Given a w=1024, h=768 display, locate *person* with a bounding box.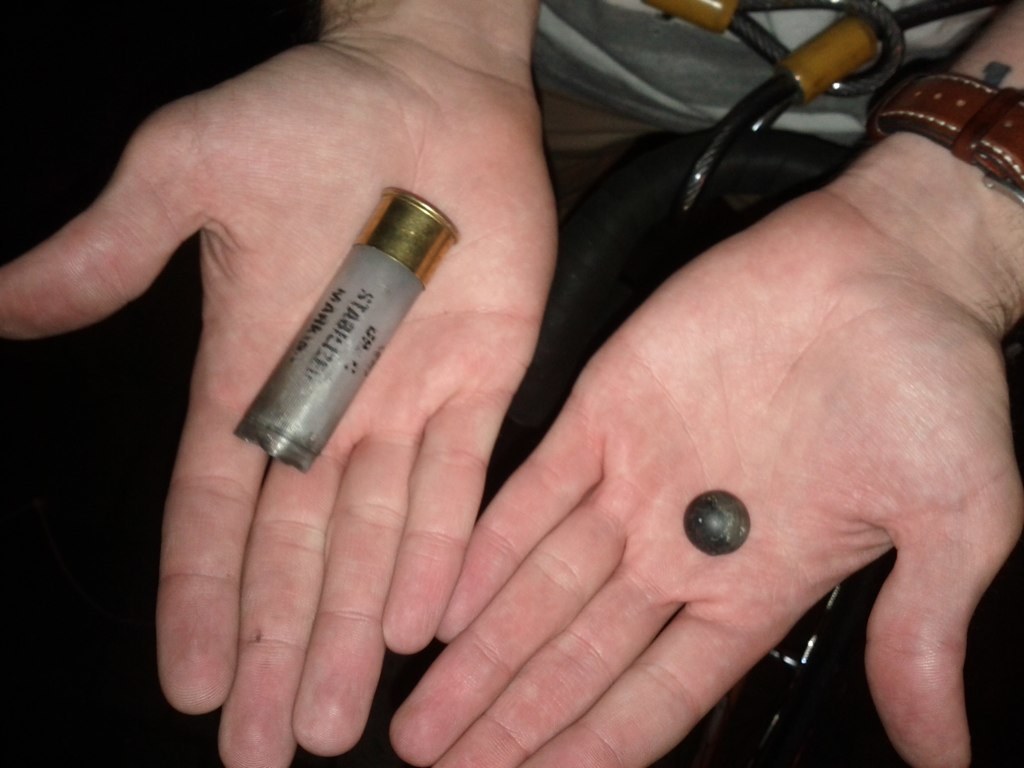
Located: x1=0, y1=0, x2=1023, y2=767.
